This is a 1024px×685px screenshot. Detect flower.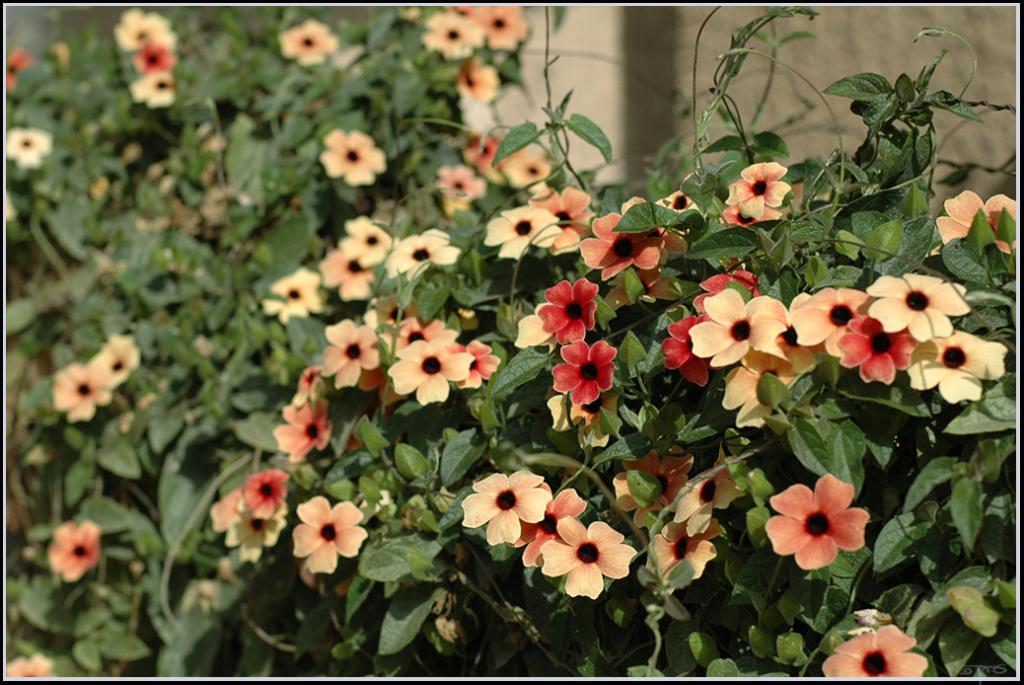
(4,654,57,677).
